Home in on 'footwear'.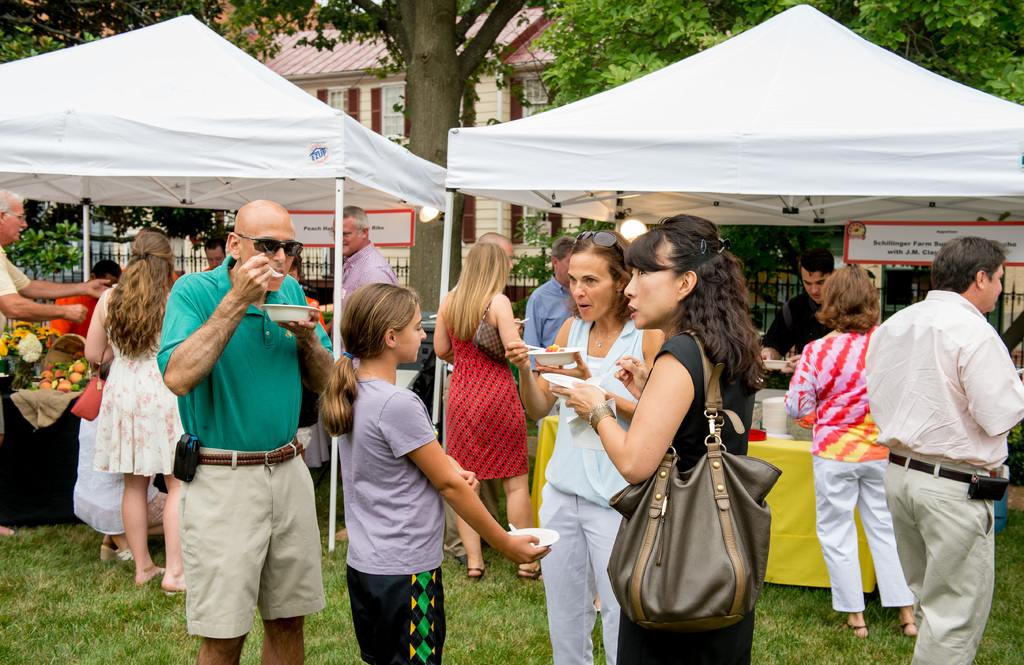
Homed in at (893,620,919,637).
